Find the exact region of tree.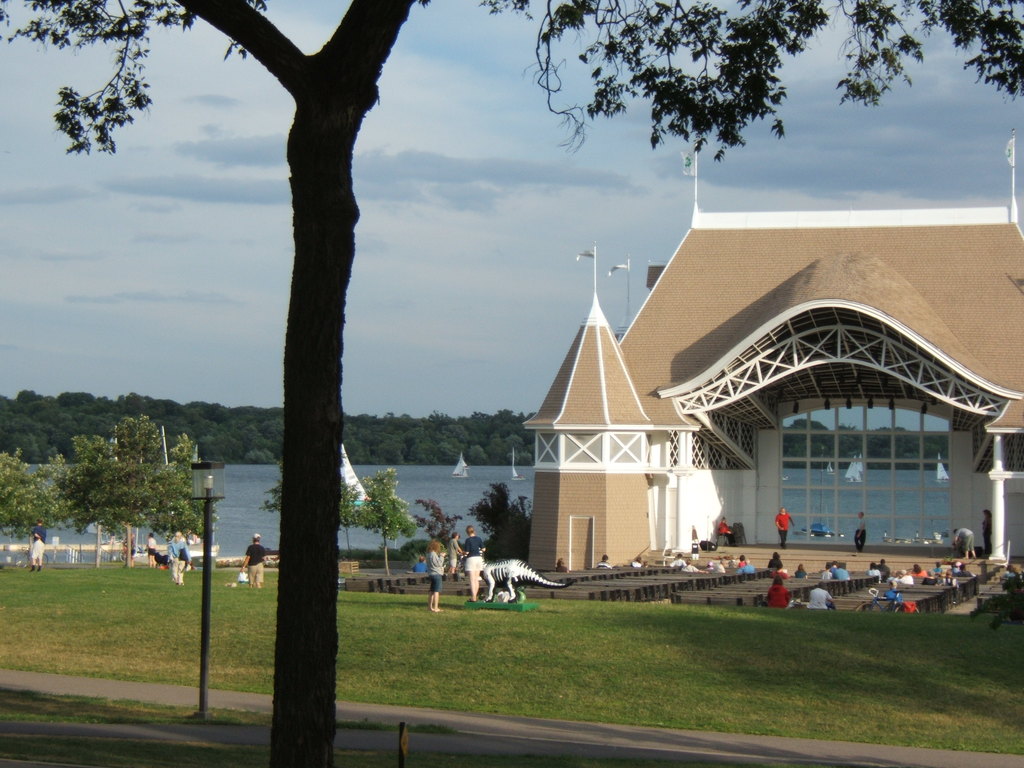
Exact region: (0,0,1023,767).
